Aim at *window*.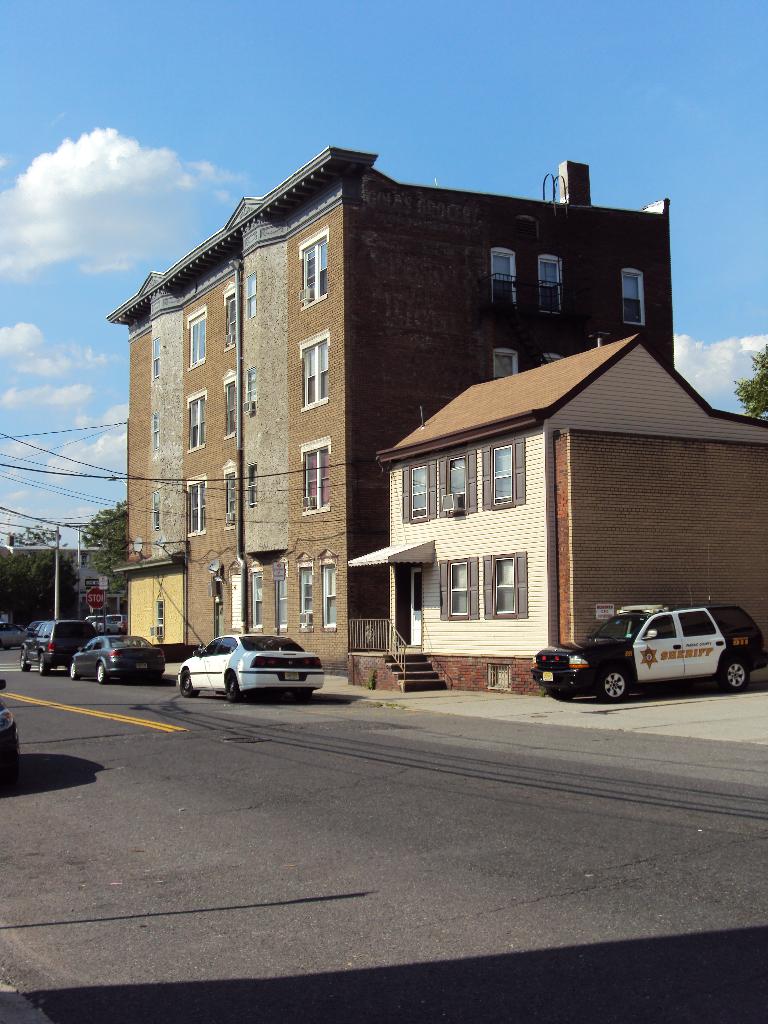
Aimed at select_region(445, 452, 464, 516).
